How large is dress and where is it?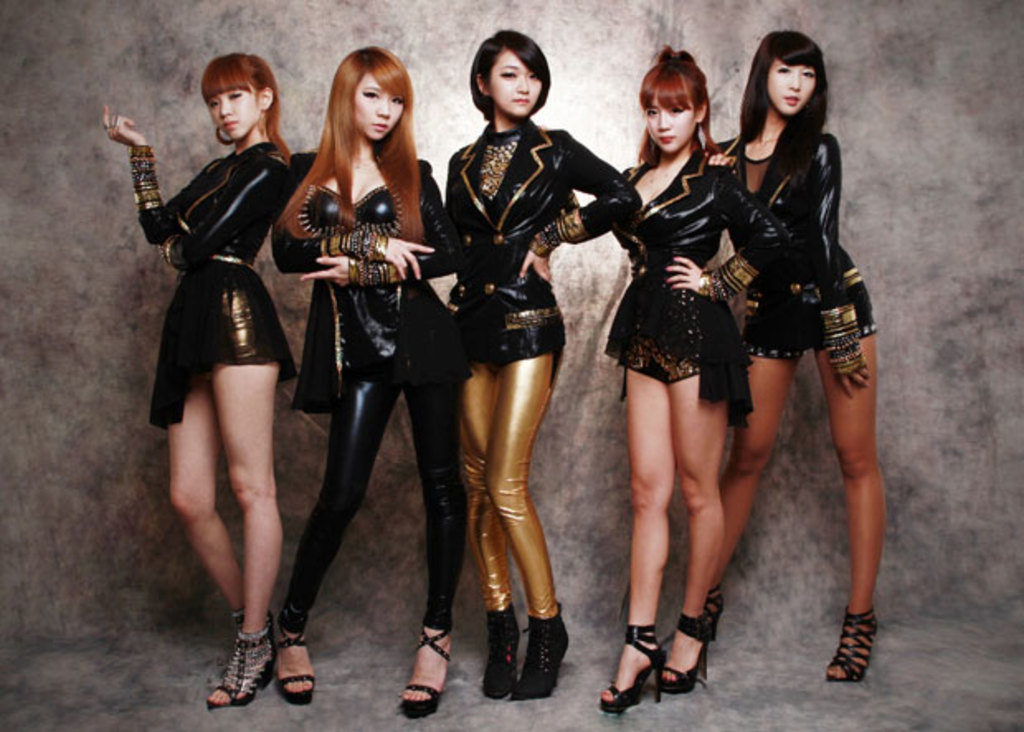
Bounding box: l=609, t=164, r=758, b=377.
